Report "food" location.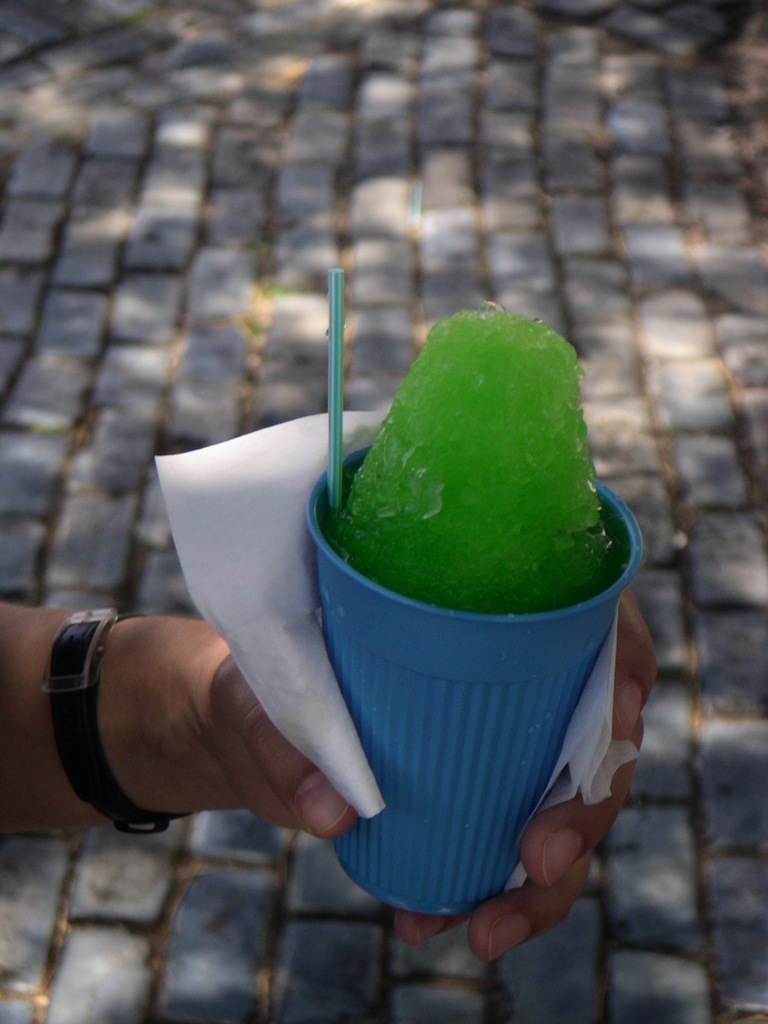
Report: bbox=[315, 304, 629, 709].
